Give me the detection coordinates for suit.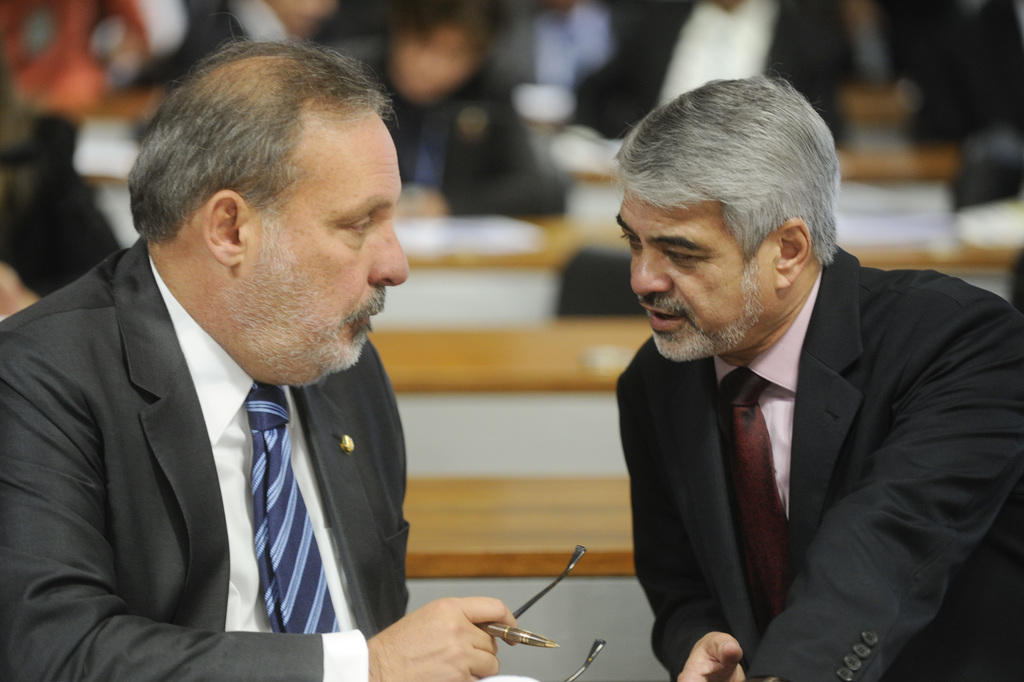
box(0, 236, 410, 681).
